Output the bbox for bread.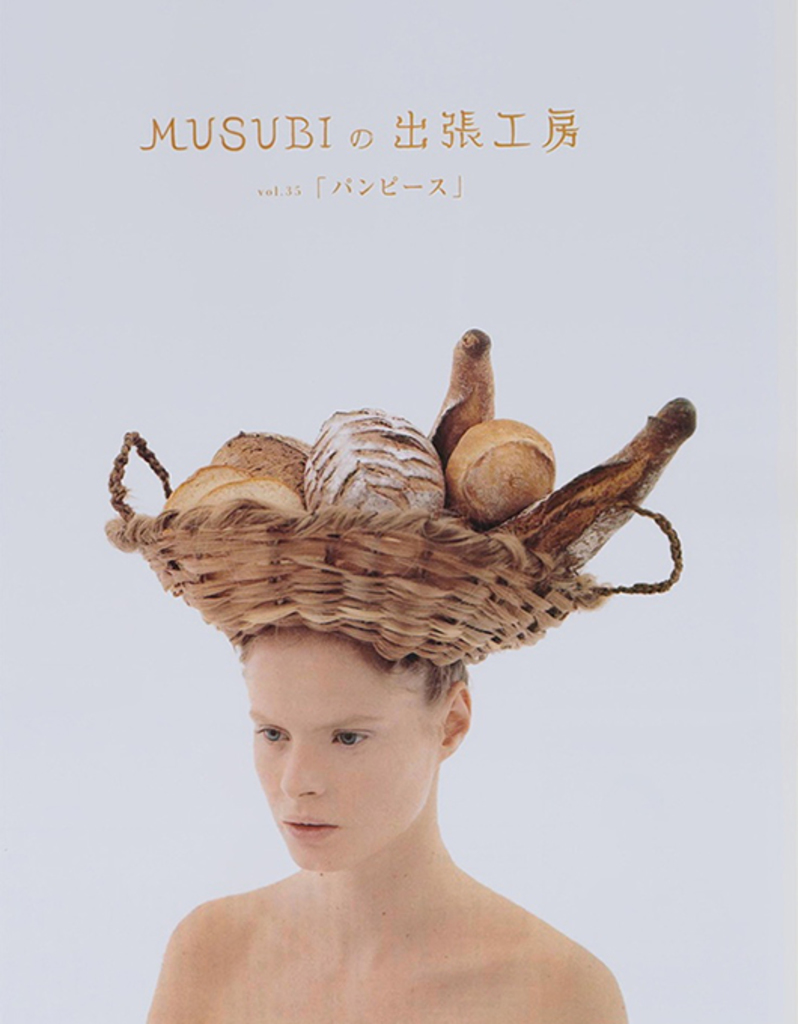
detection(303, 405, 447, 509).
